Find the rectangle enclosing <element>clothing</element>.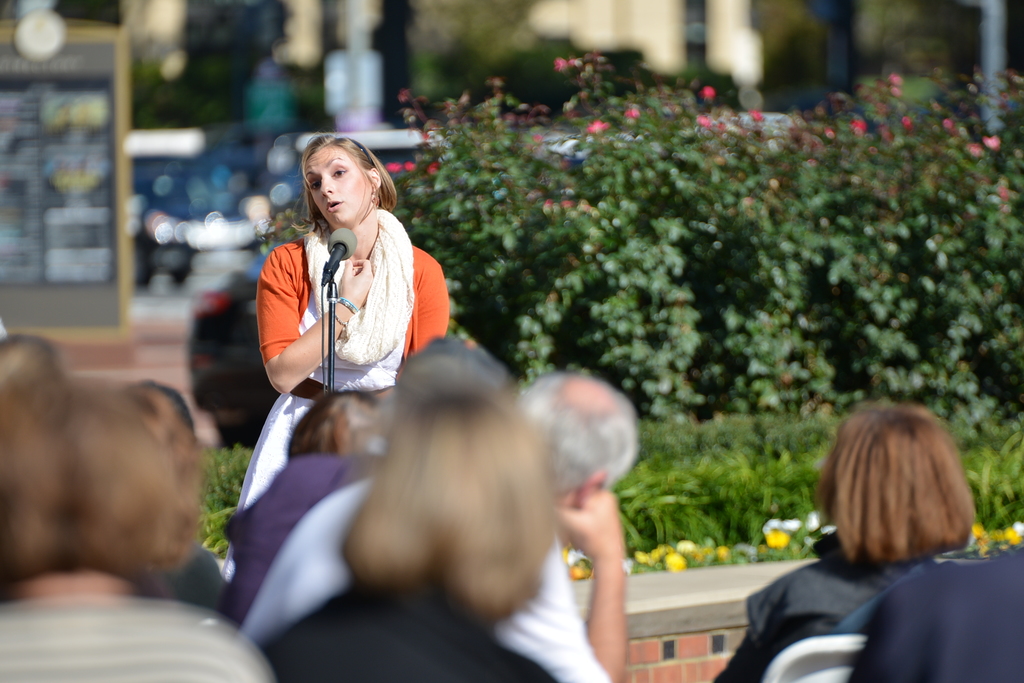
bbox=(221, 446, 388, 626).
